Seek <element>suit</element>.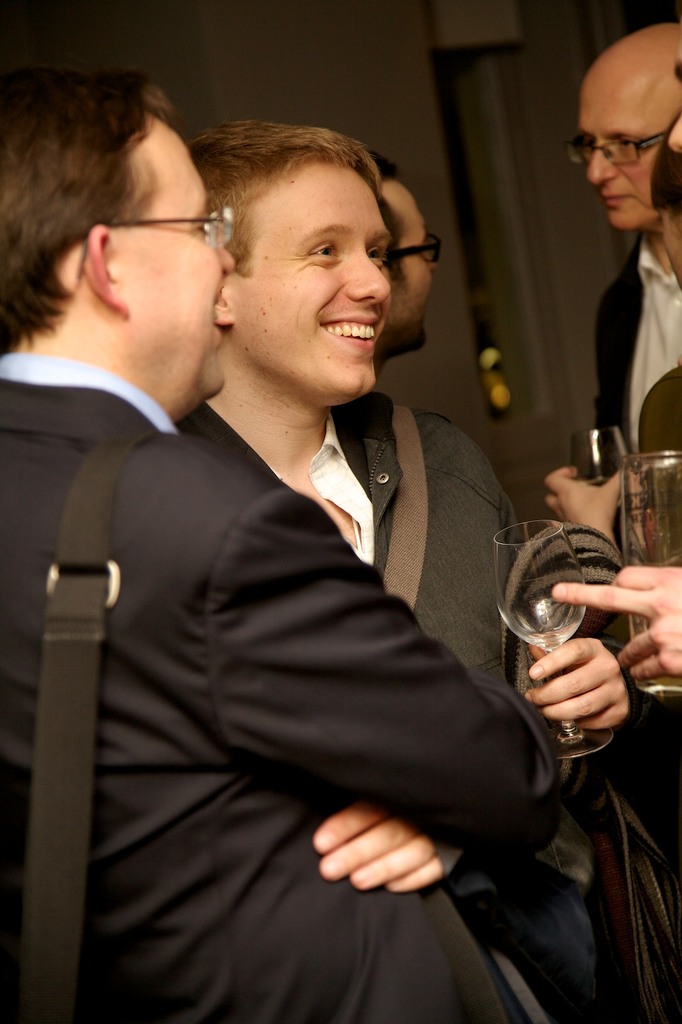
[left=566, top=167, right=679, bottom=450].
